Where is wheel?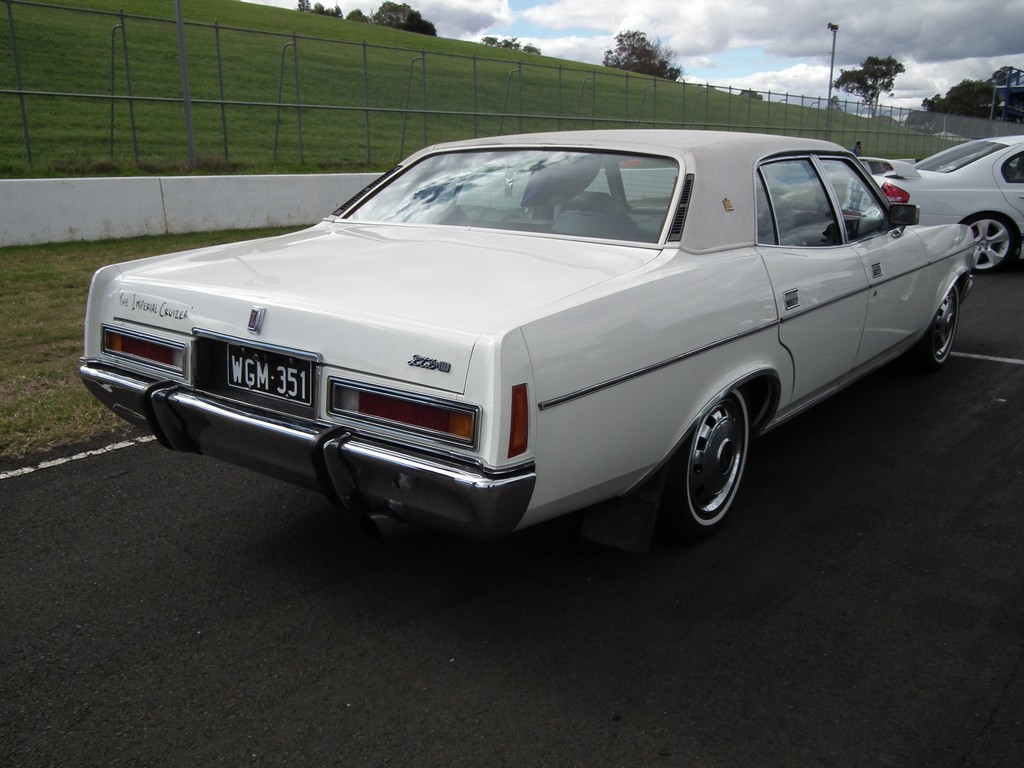
locate(676, 389, 765, 534).
